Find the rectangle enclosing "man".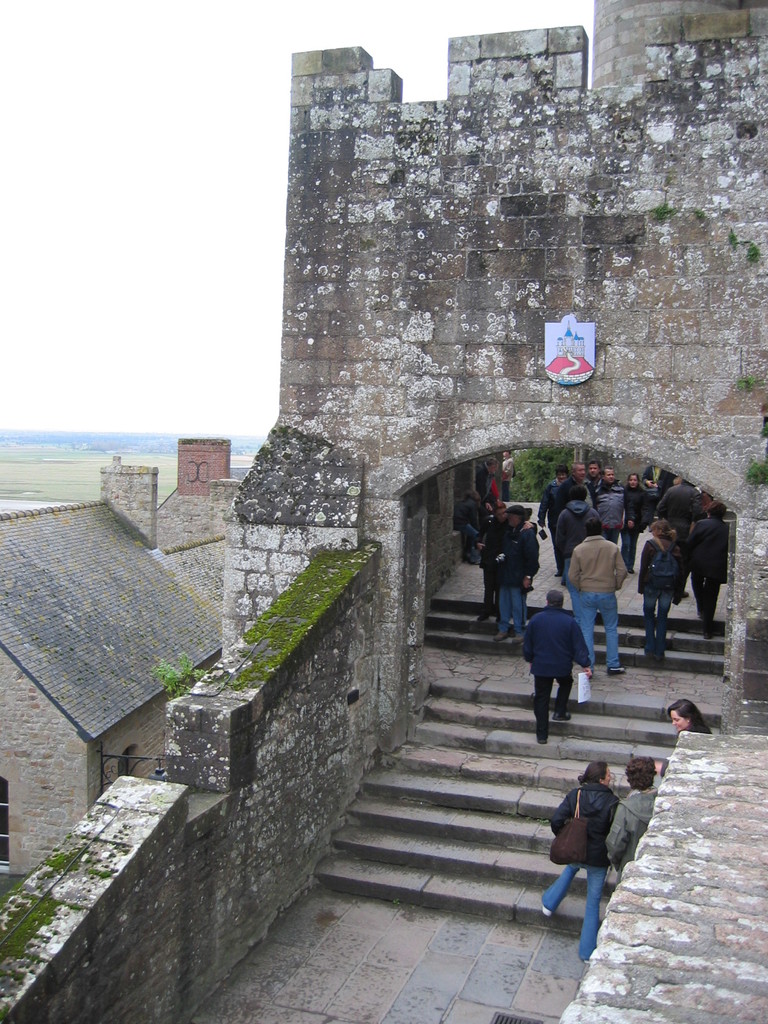
left=589, top=461, right=630, bottom=547.
